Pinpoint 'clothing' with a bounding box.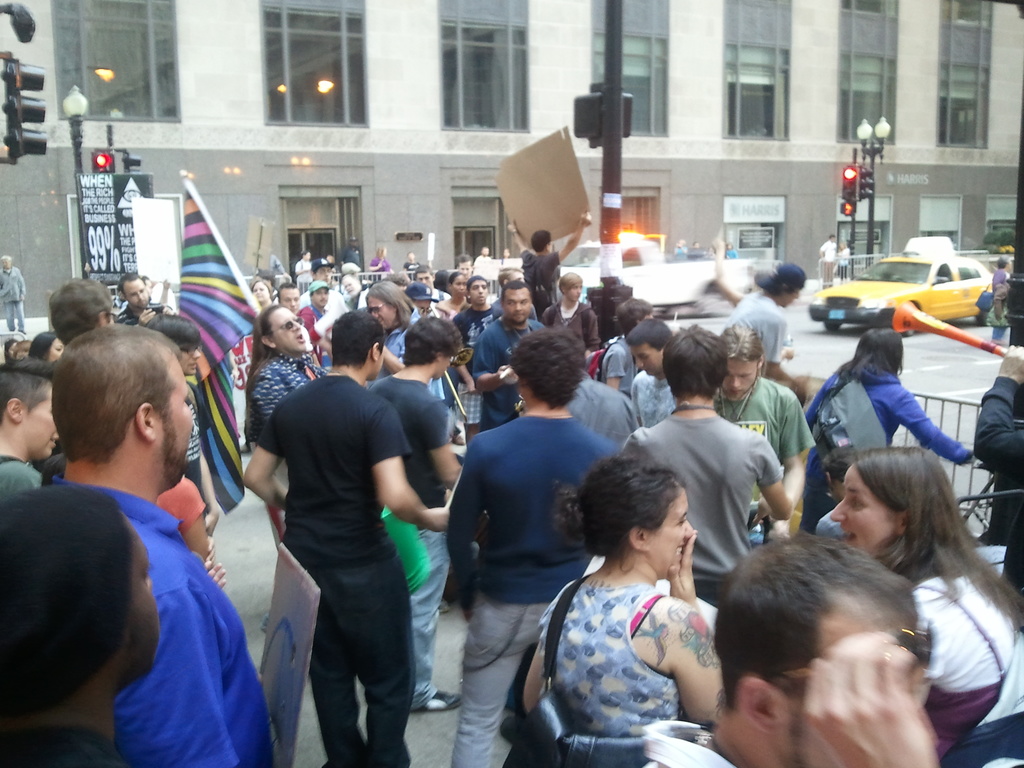
locate(831, 246, 848, 281).
